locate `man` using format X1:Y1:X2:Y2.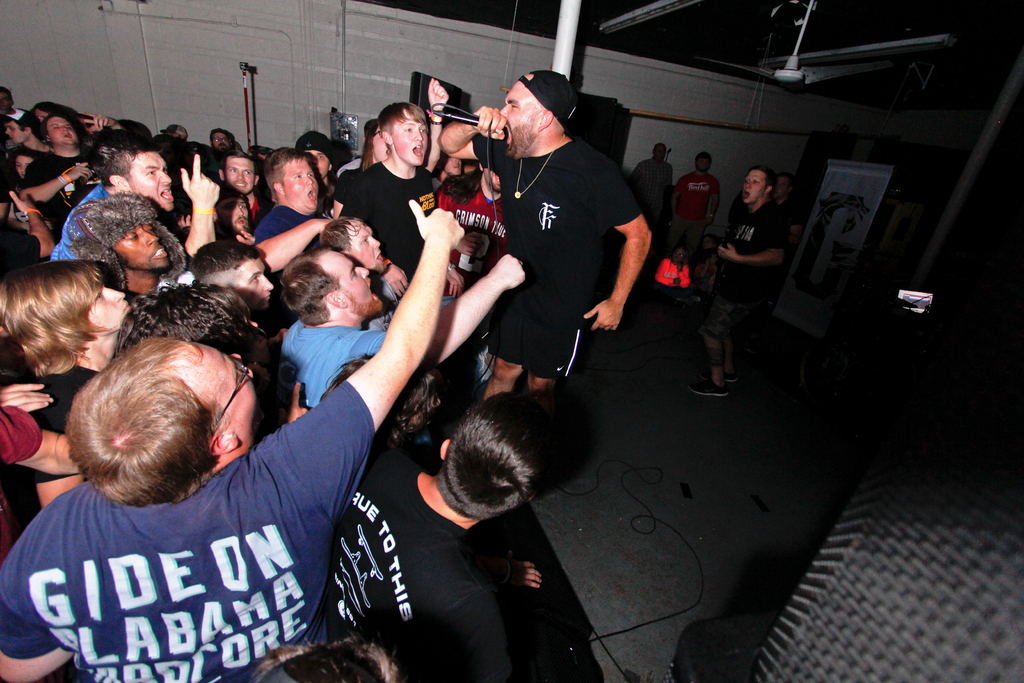
440:66:653:407.
